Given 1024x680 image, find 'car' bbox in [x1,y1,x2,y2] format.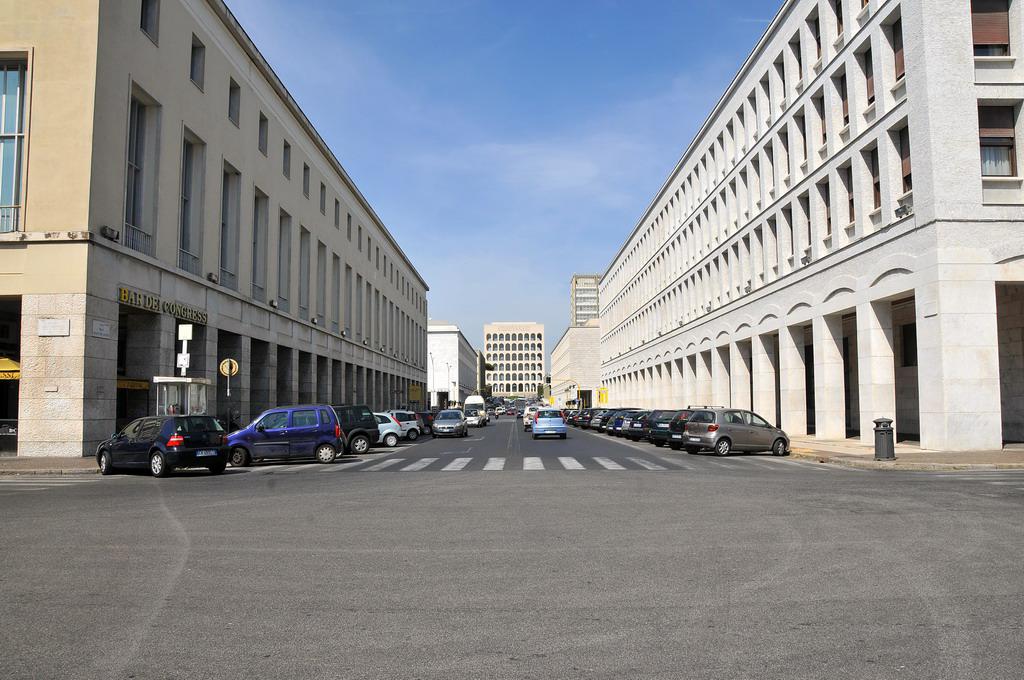
[584,408,605,433].
